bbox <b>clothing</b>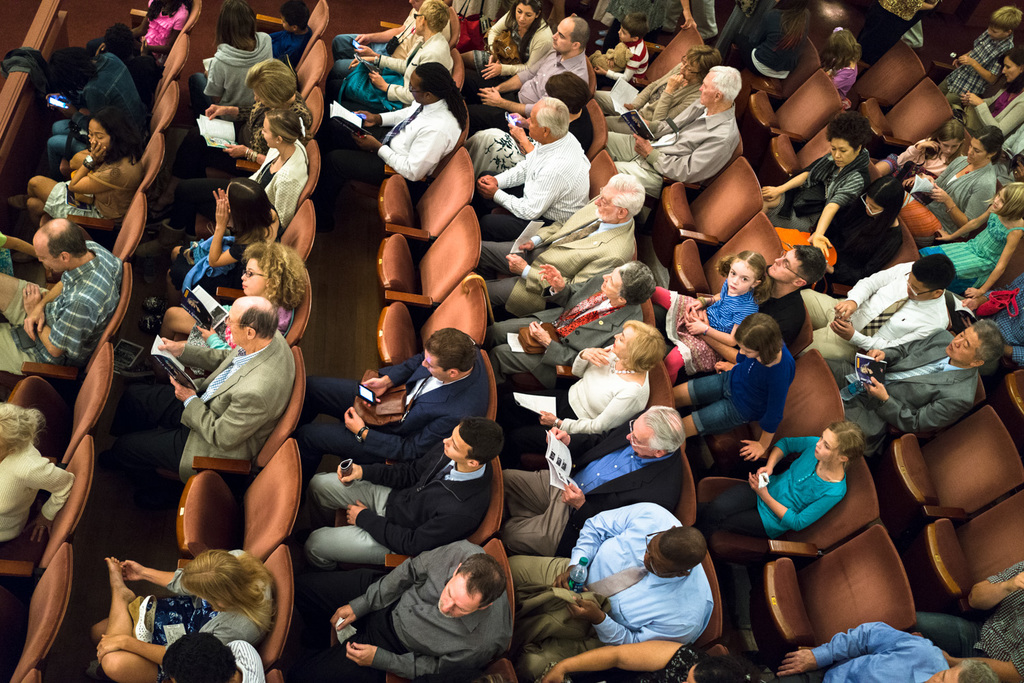
(left=824, top=60, right=859, bottom=99)
